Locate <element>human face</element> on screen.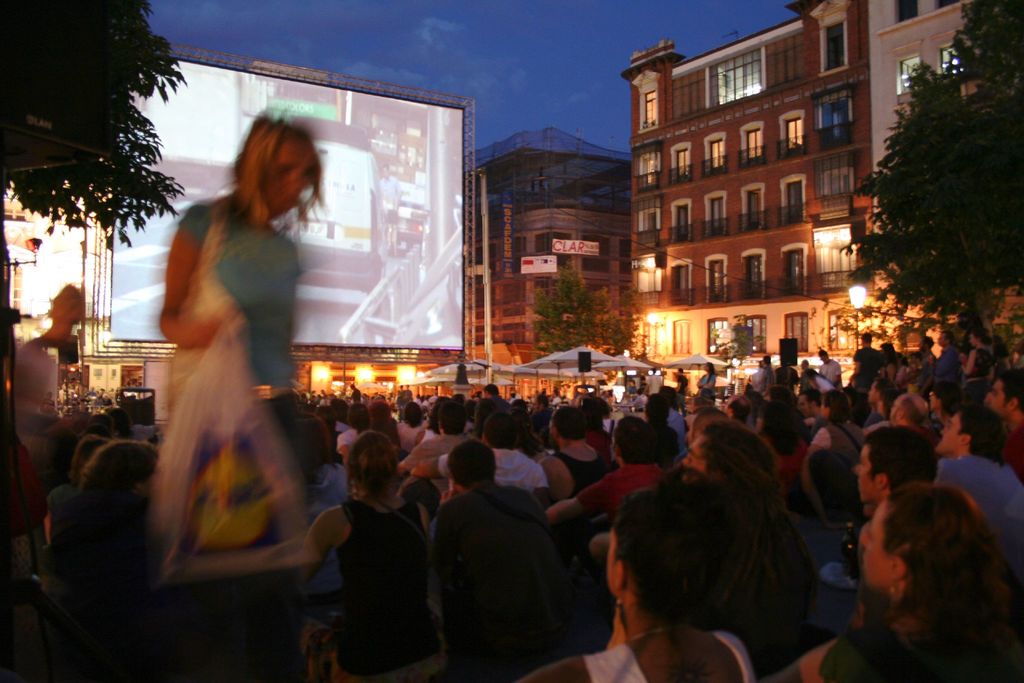
On screen at <box>607,530,615,596</box>.
